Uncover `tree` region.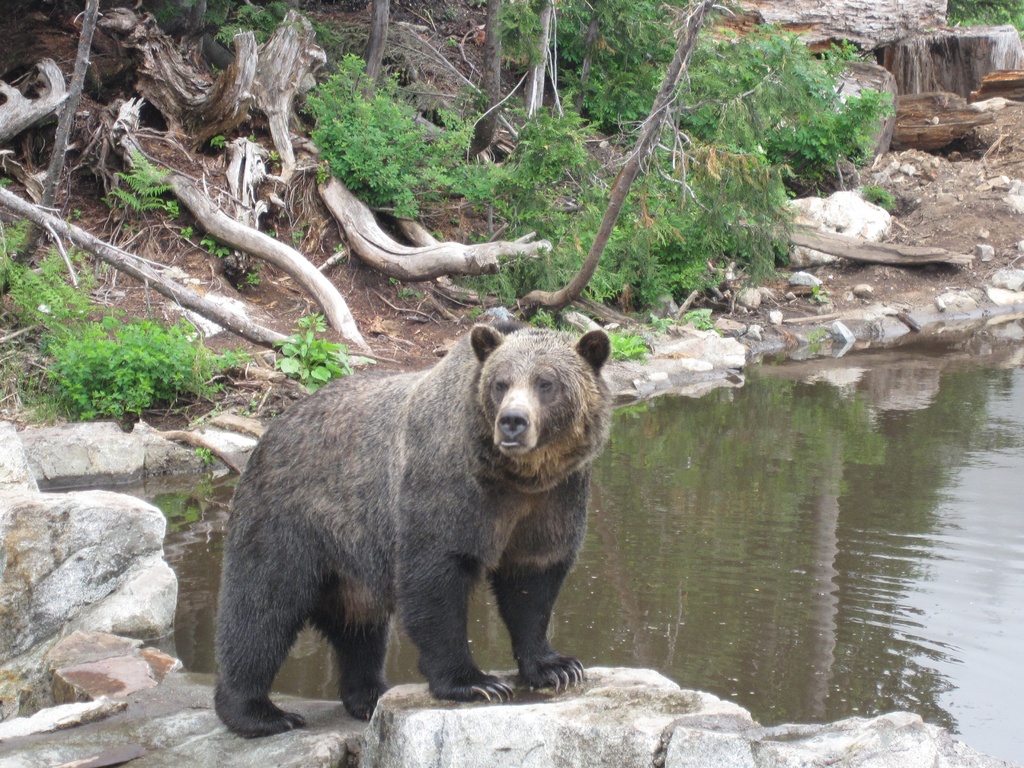
Uncovered: 297,0,899,323.
